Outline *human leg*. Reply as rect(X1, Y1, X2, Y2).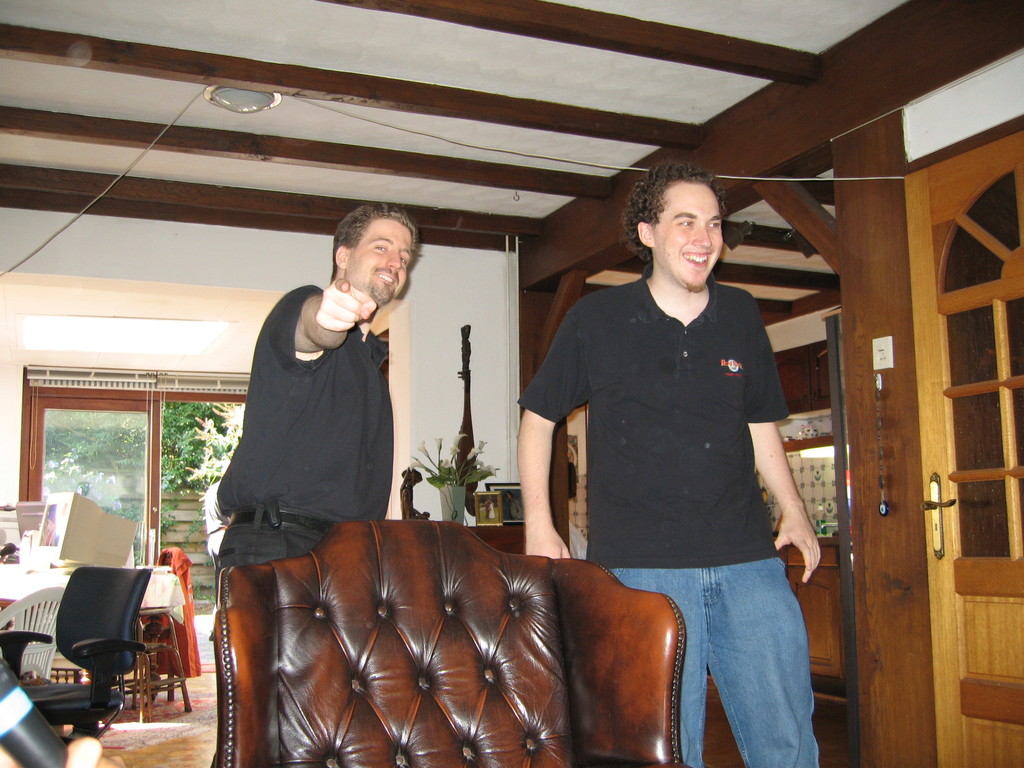
rect(220, 509, 326, 563).
